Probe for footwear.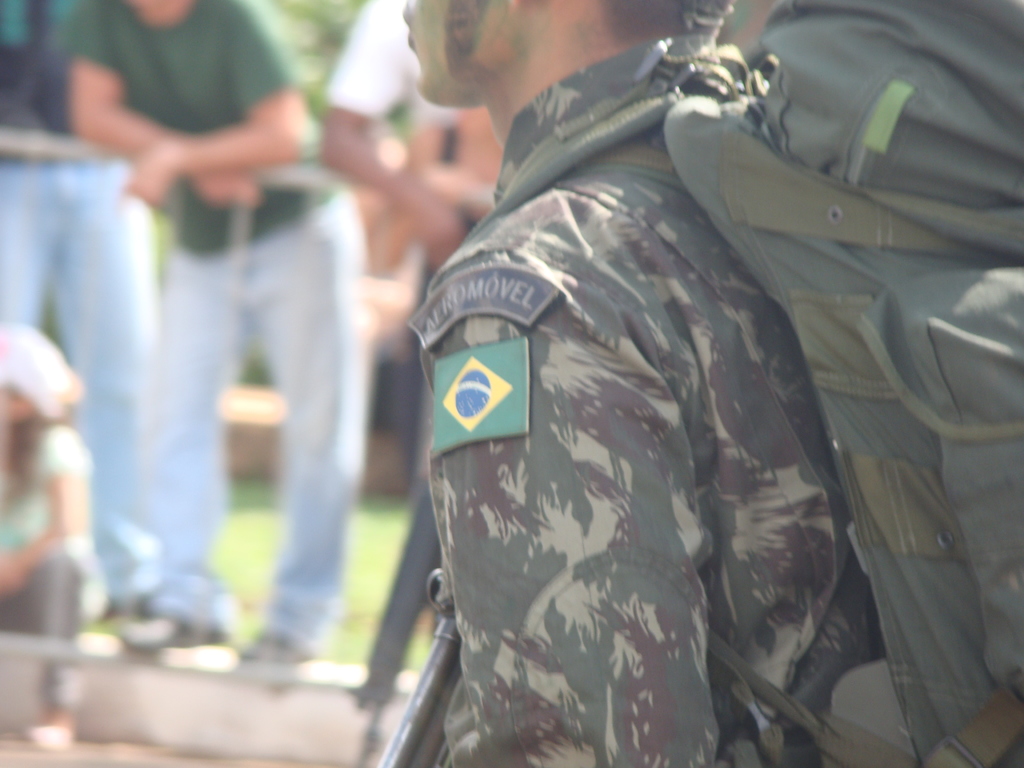
Probe result: crop(237, 626, 314, 659).
